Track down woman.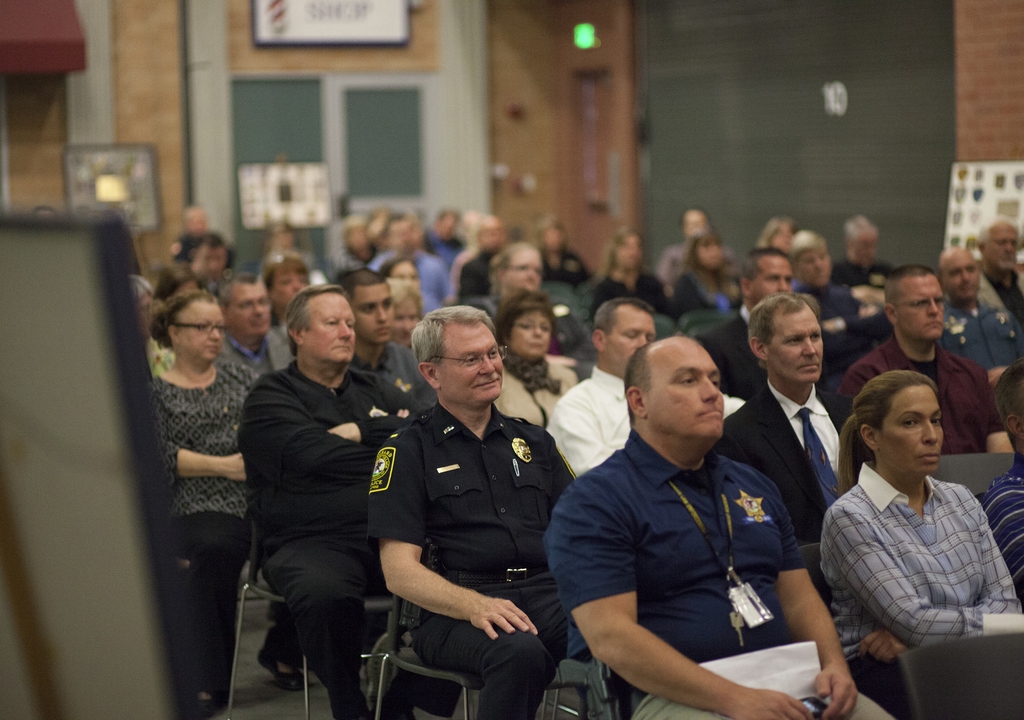
Tracked to crop(472, 294, 596, 445).
